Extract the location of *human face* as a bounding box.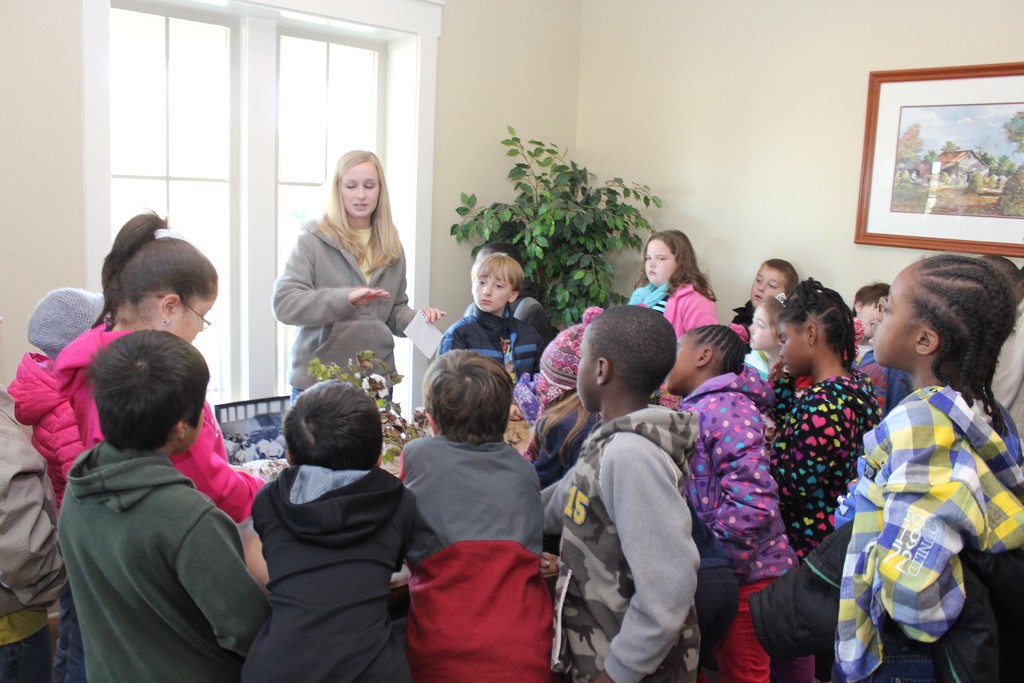
select_region(577, 331, 598, 409).
